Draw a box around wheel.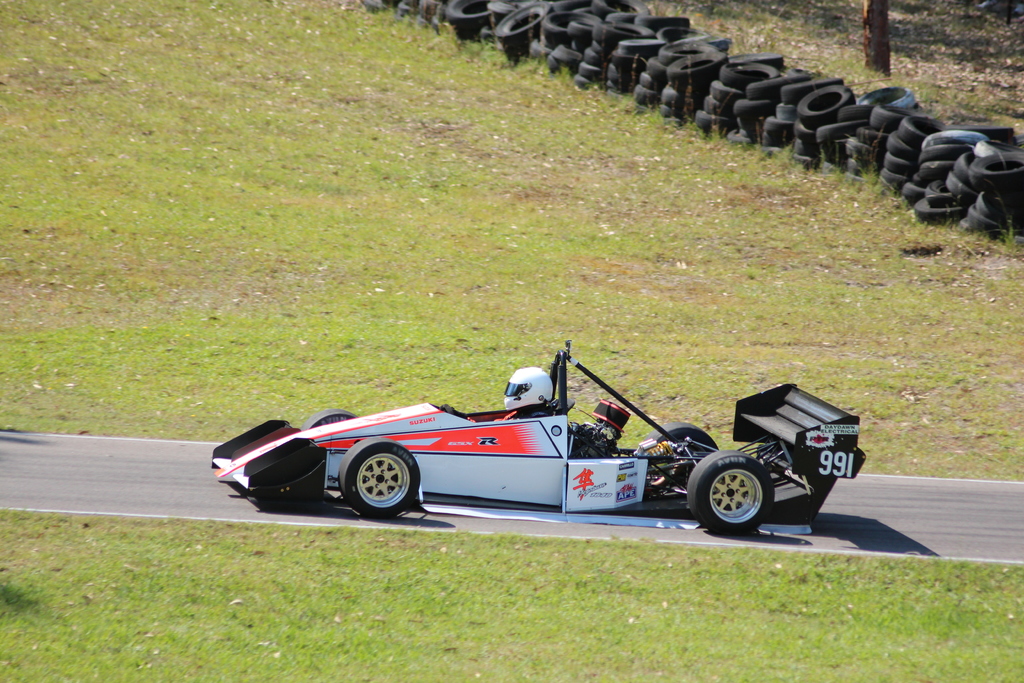
l=693, t=113, r=714, b=142.
